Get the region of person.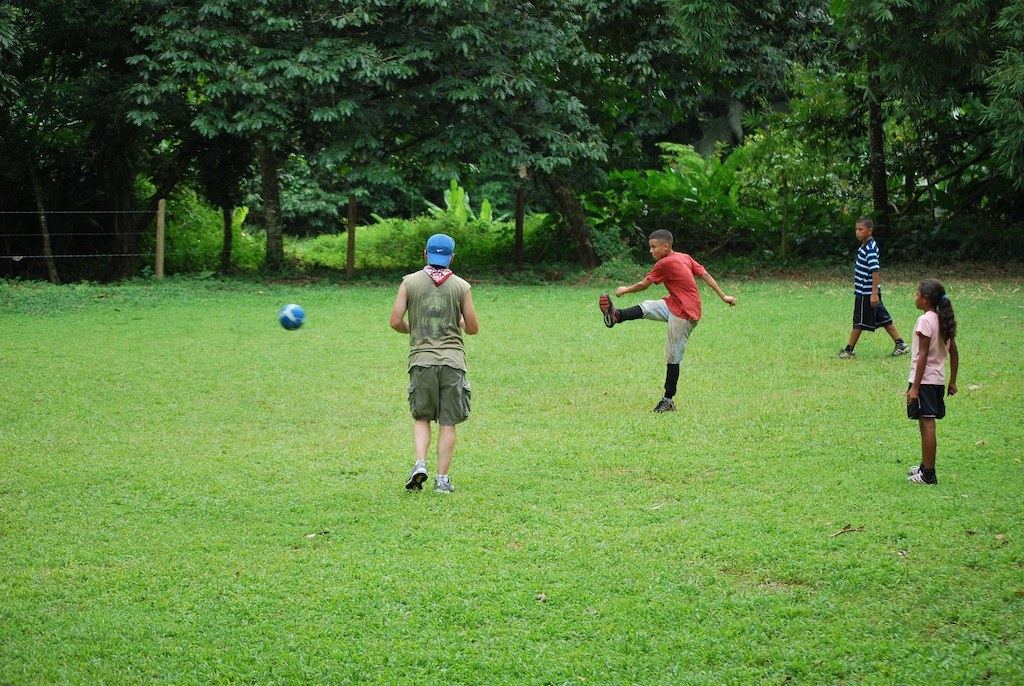
left=826, top=217, right=910, bottom=359.
